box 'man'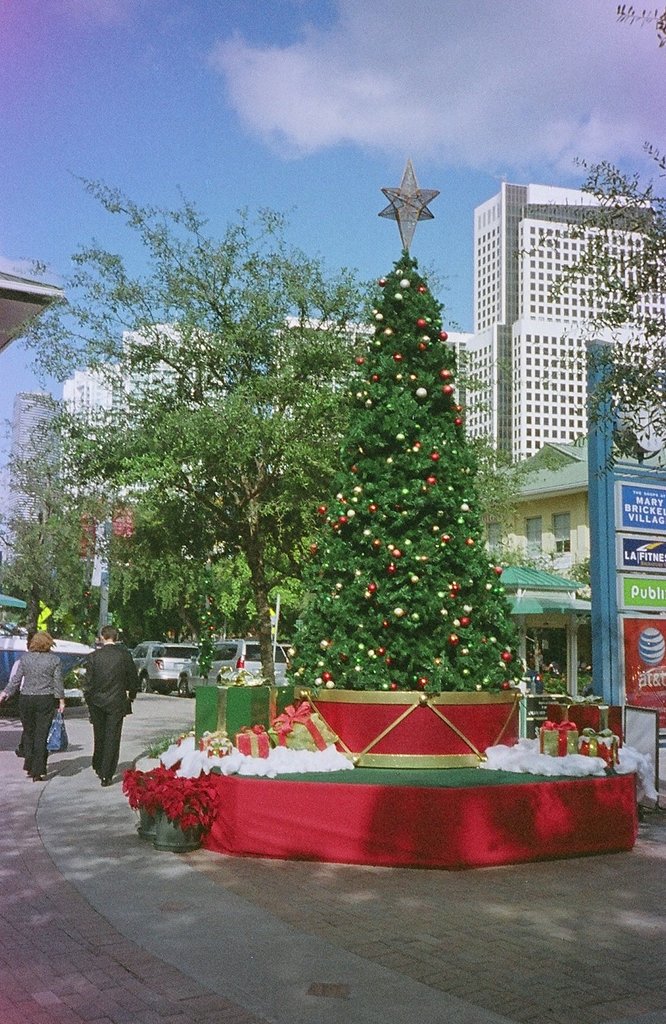
73:627:144:772
